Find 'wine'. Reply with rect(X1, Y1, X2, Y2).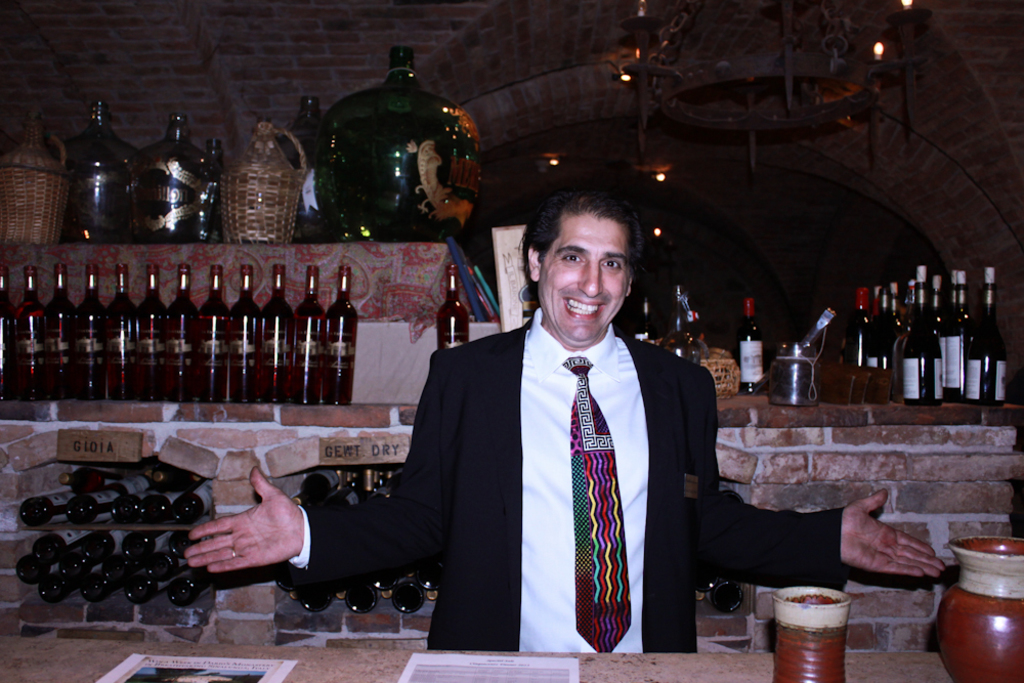
rect(146, 546, 193, 580).
